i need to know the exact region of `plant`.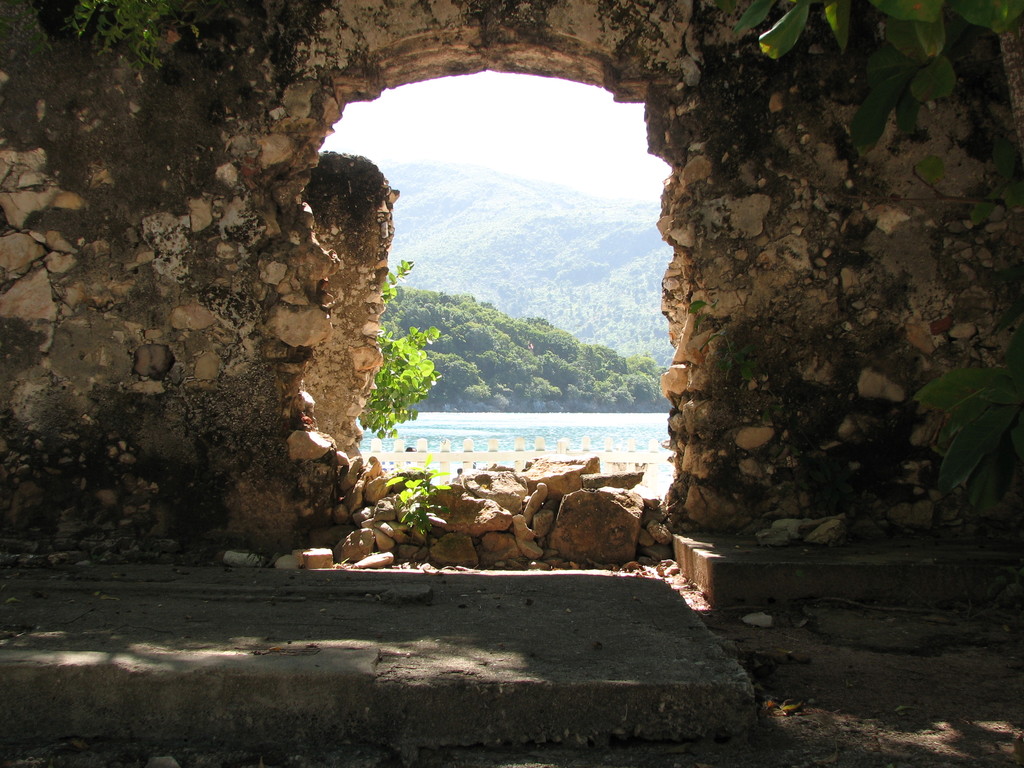
Region: 913, 313, 1023, 540.
